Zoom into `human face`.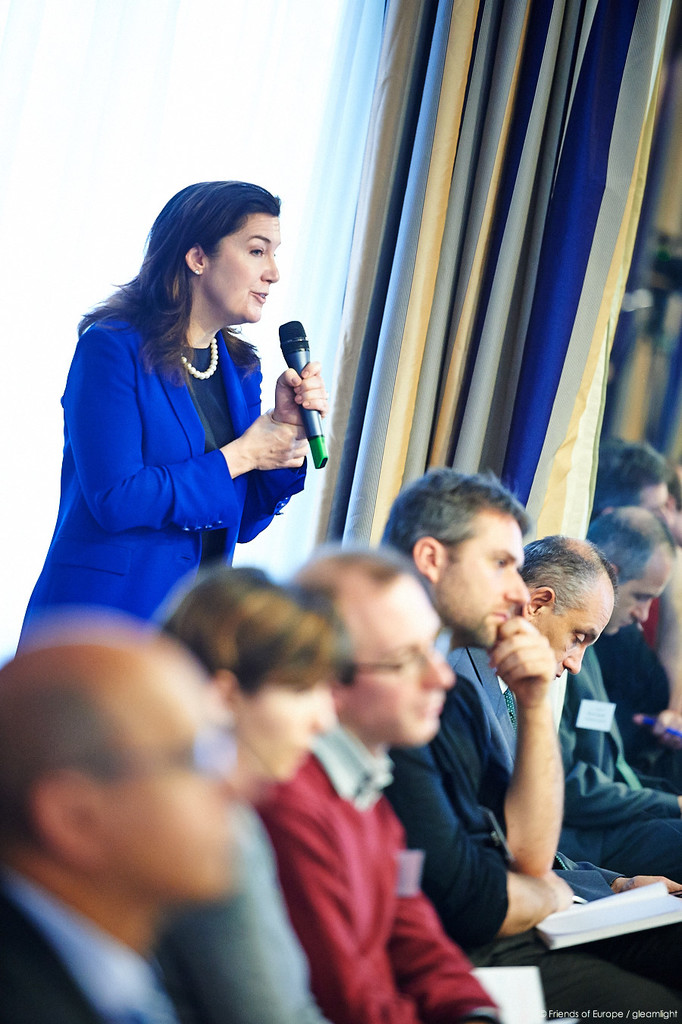
Zoom target: bbox=(605, 543, 665, 638).
